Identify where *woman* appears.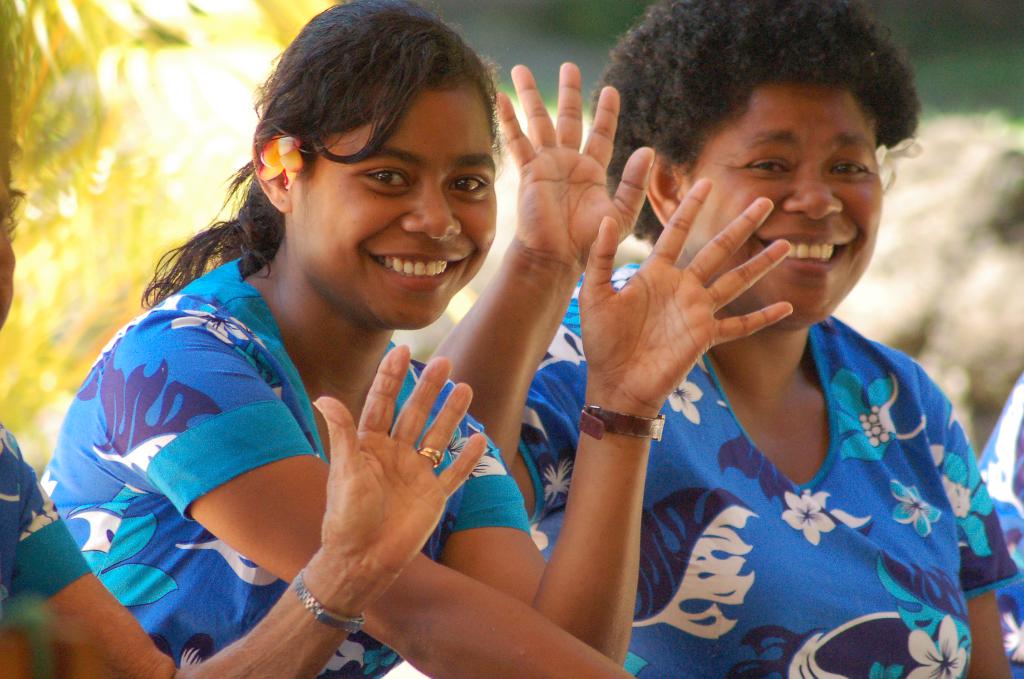
Appears at crop(0, 152, 493, 678).
